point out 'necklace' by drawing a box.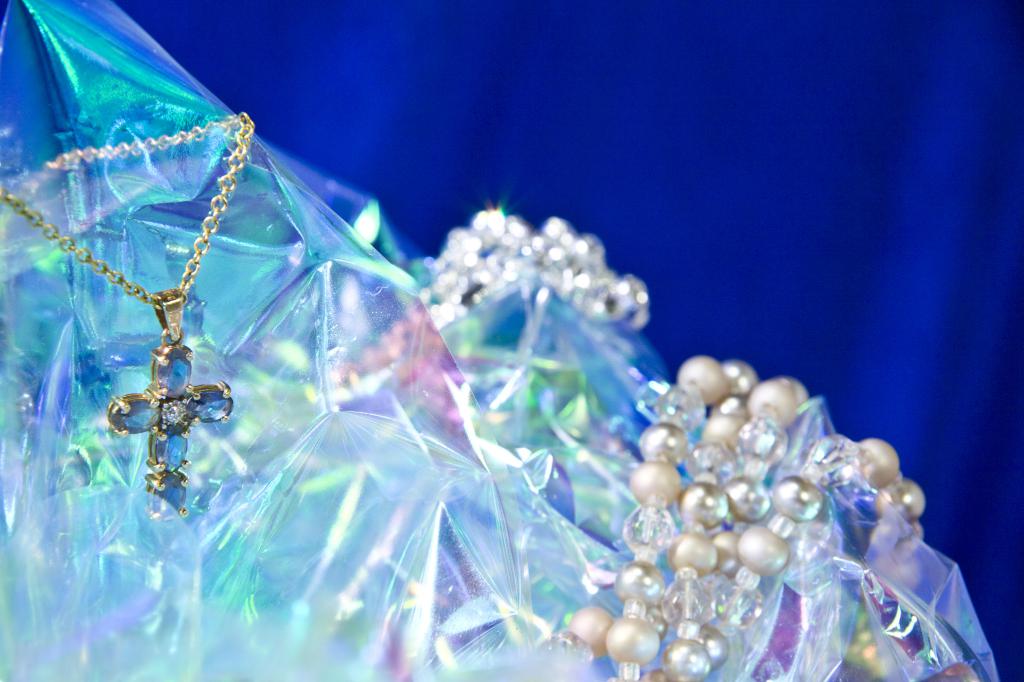
{"left": 0, "top": 111, "right": 248, "bottom": 521}.
